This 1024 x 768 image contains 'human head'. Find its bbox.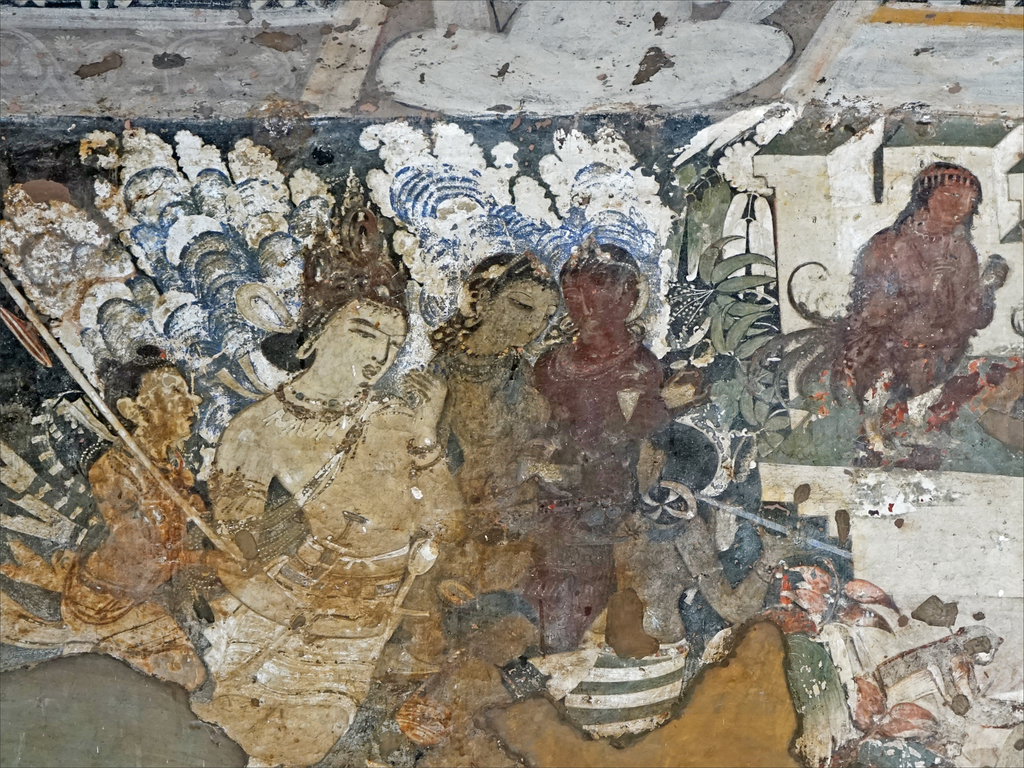
(x1=301, y1=256, x2=409, y2=390).
